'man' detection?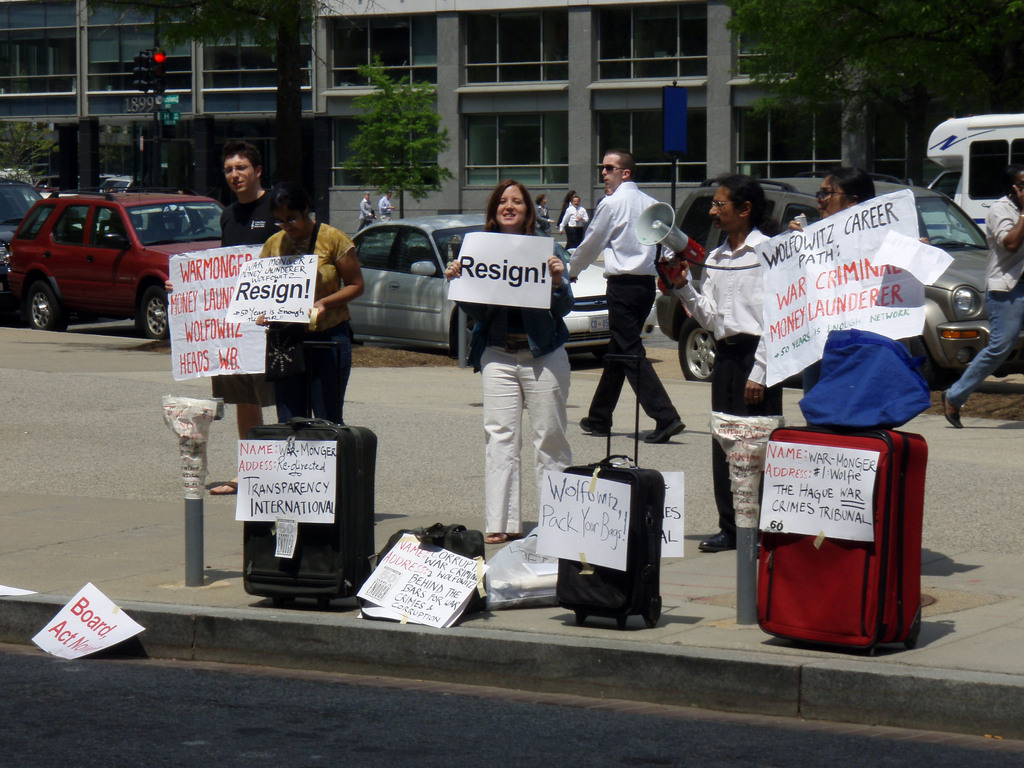
[left=939, top=164, right=1023, bottom=427]
